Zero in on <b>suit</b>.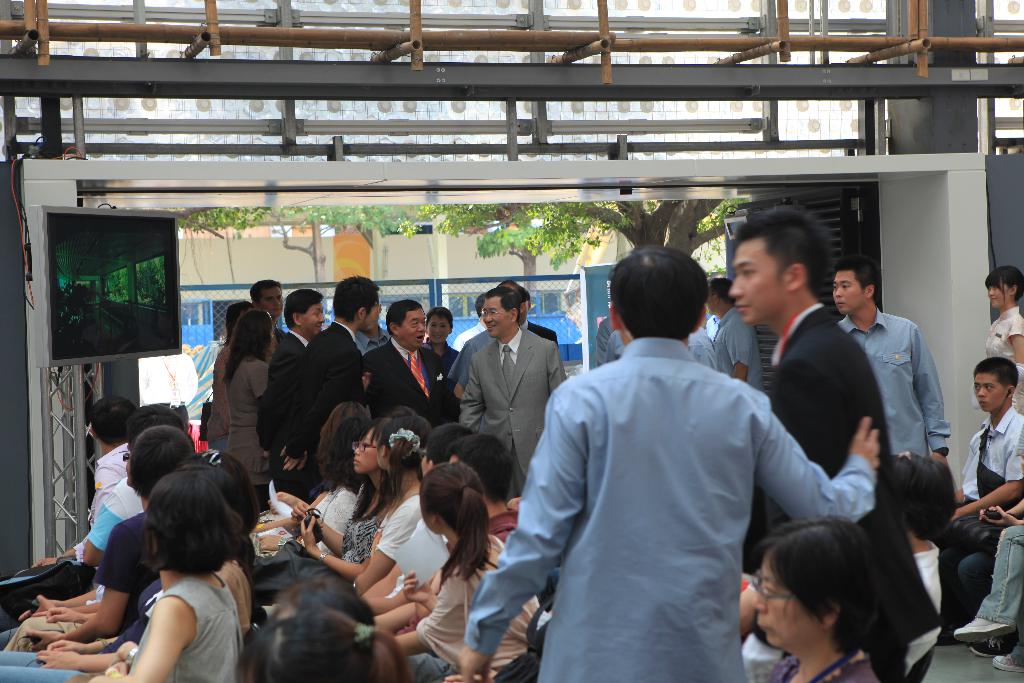
Zeroed in: [left=255, top=325, right=307, bottom=492].
